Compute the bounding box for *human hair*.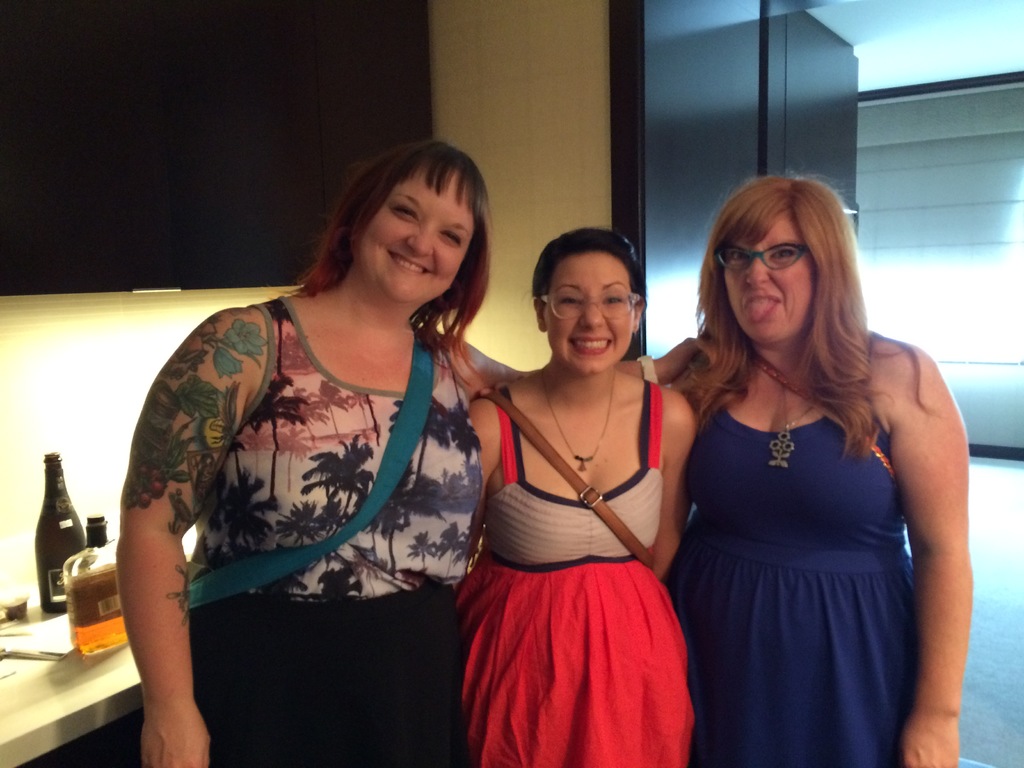
(291,150,493,326).
